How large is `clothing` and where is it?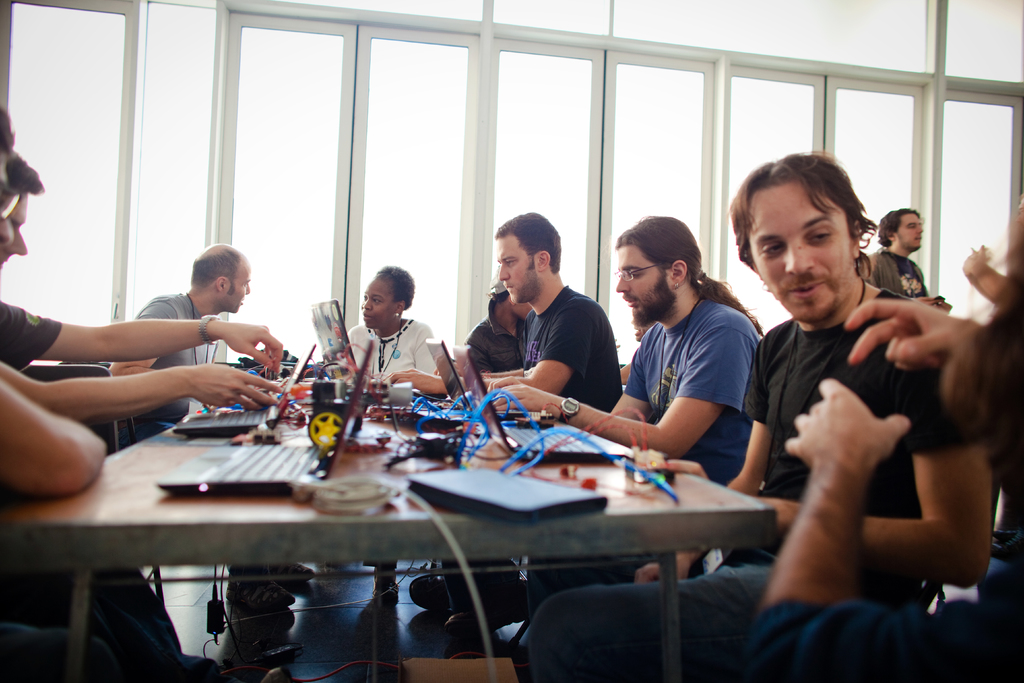
Bounding box: [x1=523, y1=286, x2=979, y2=682].
